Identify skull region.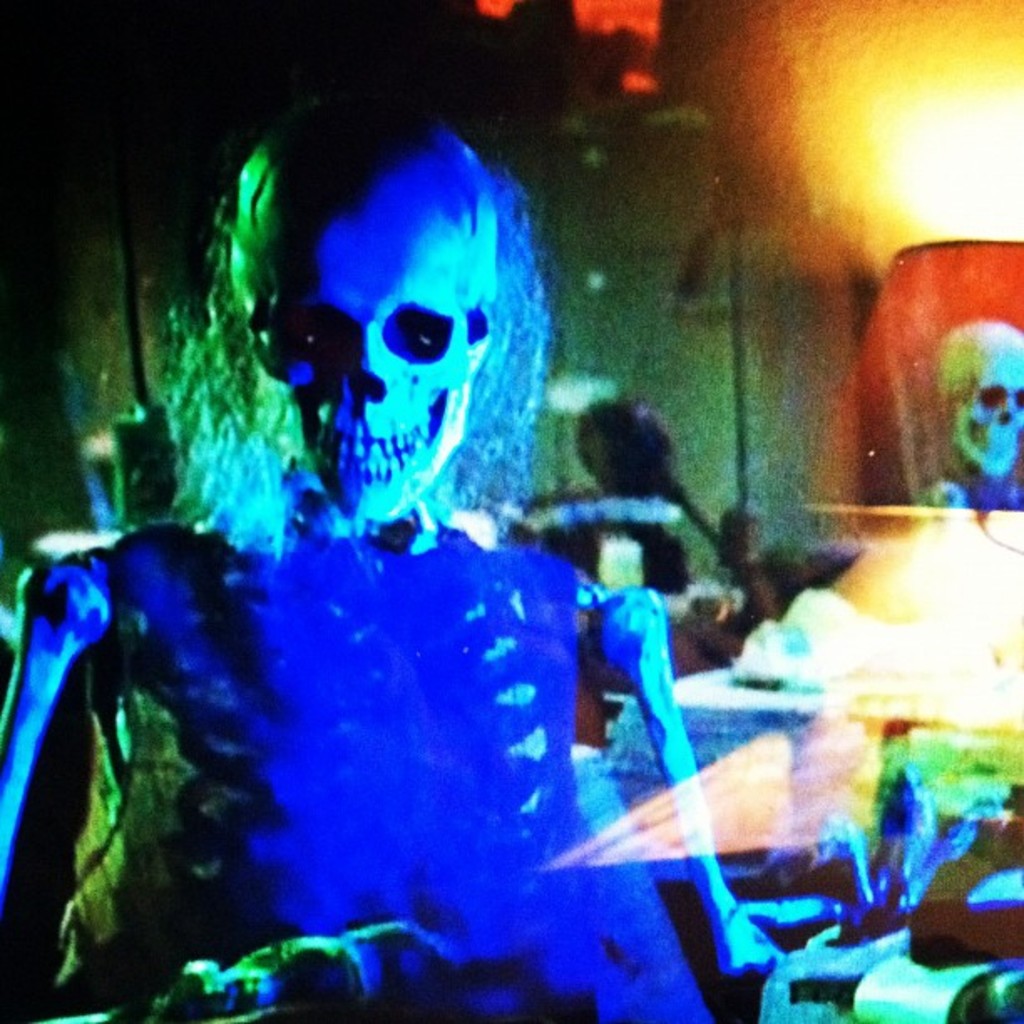
Region: bbox(221, 97, 505, 530).
